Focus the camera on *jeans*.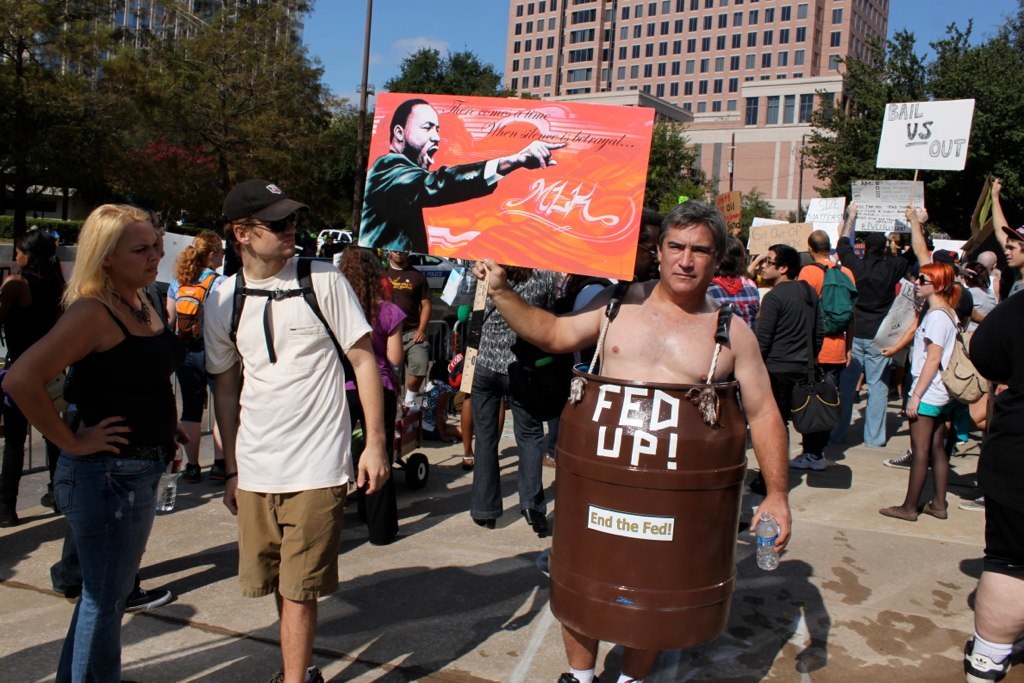
Focus region: {"x1": 464, "y1": 393, "x2": 546, "y2": 520}.
